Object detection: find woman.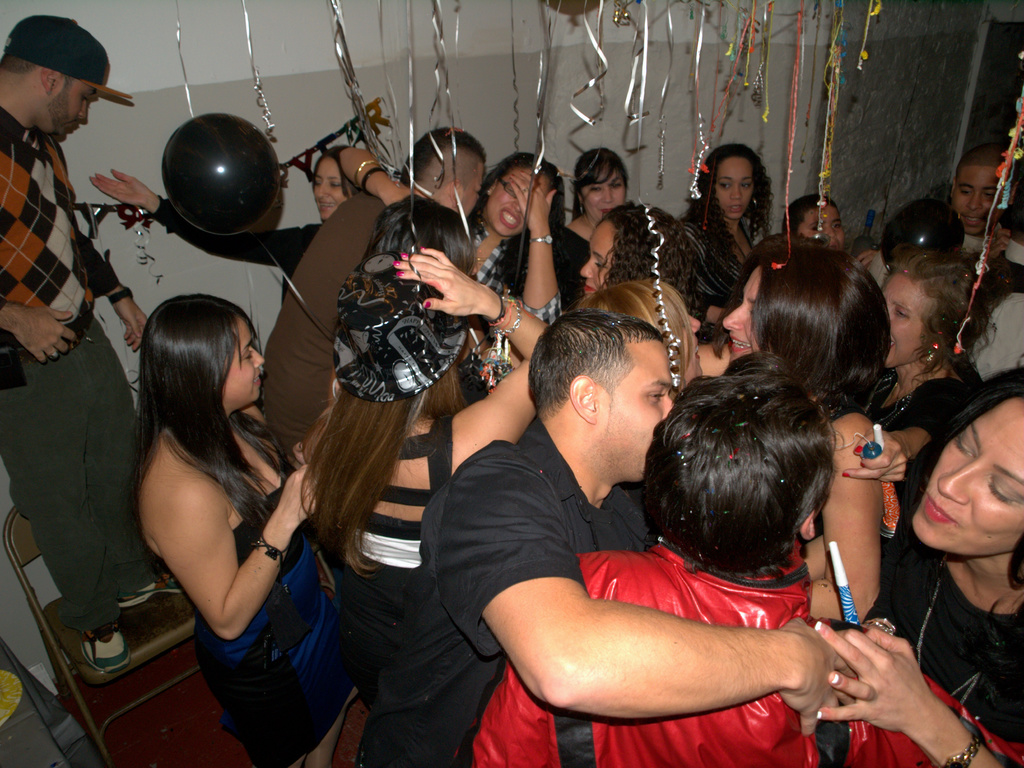
x1=301 y1=184 x2=547 y2=767.
